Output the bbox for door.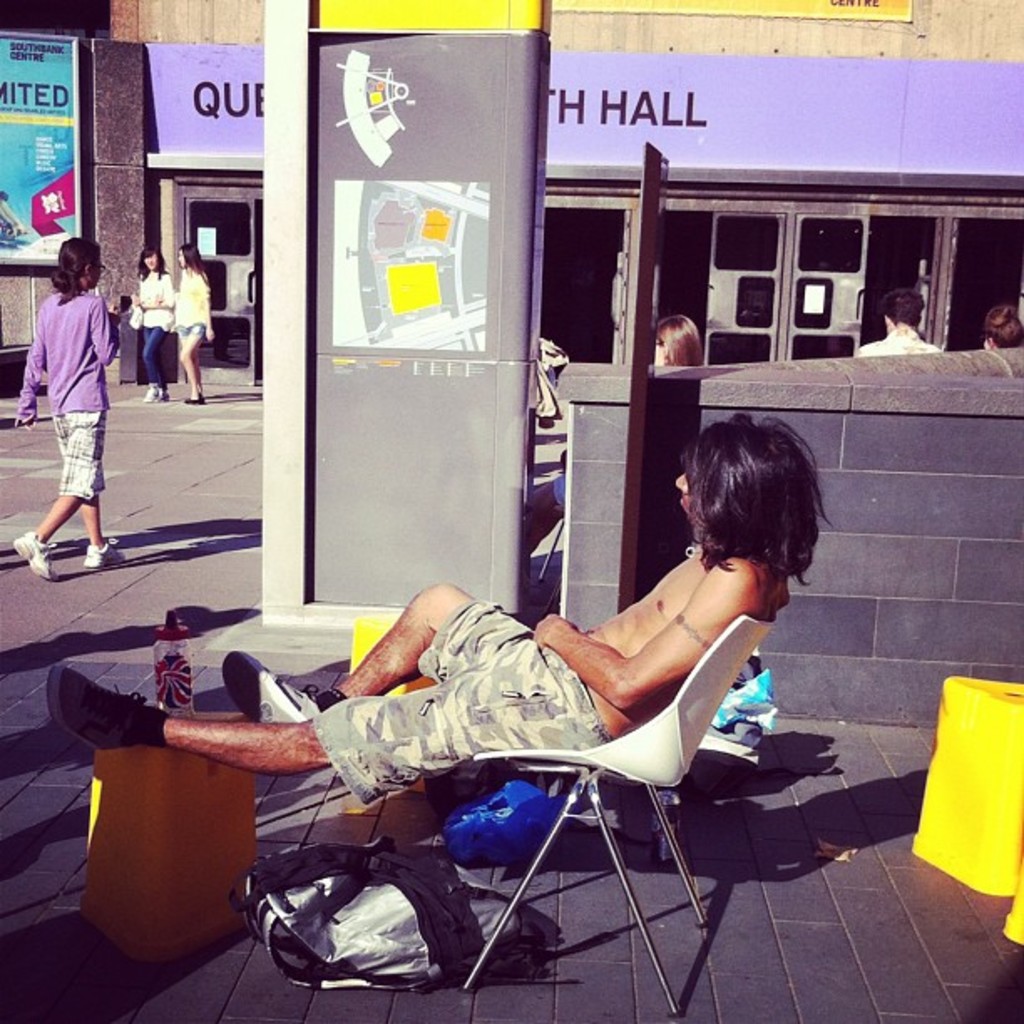
(181,197,256,388).
